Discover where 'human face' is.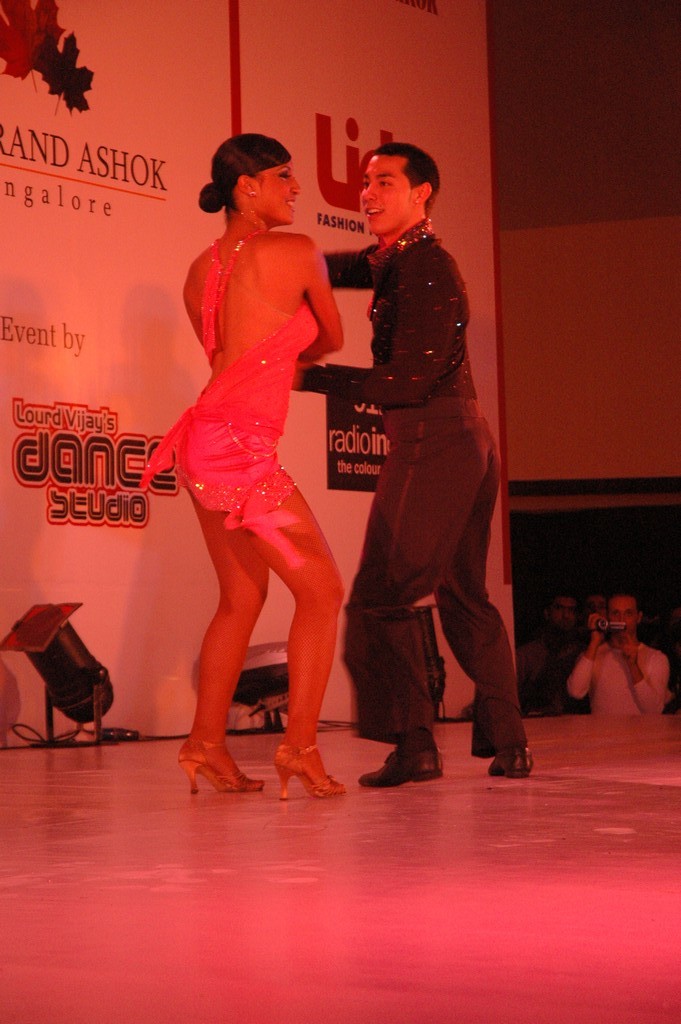
Discovered at (262, 160, 300, 228).
